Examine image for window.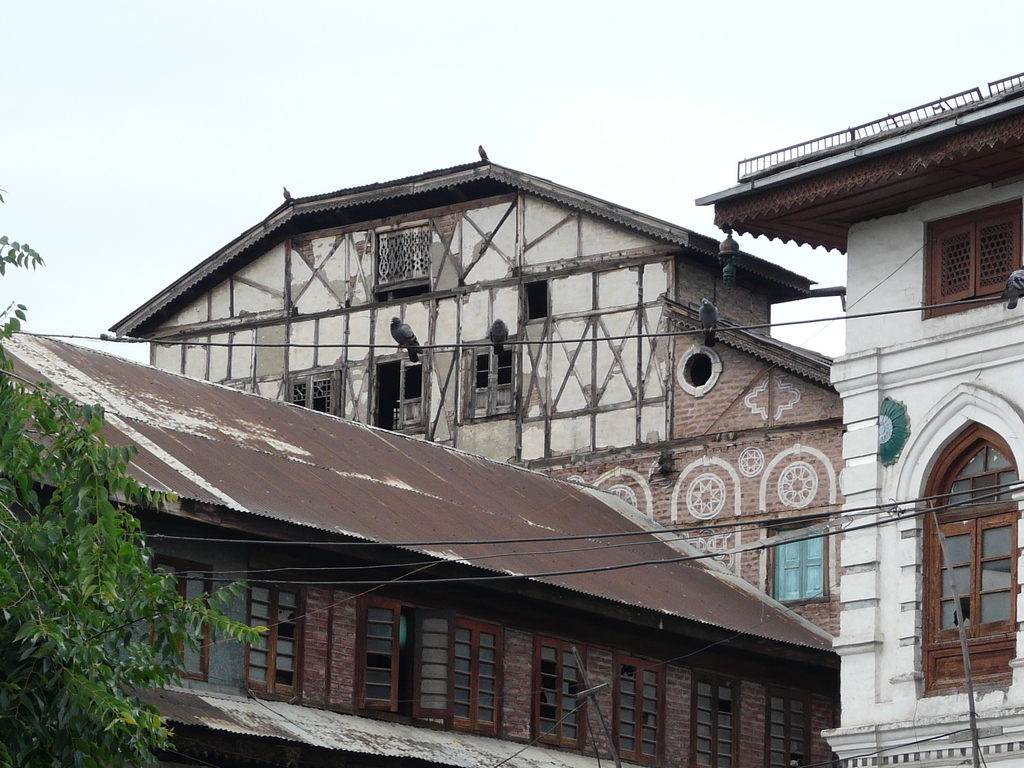
Examination result: [687, 677, 739, 767].
